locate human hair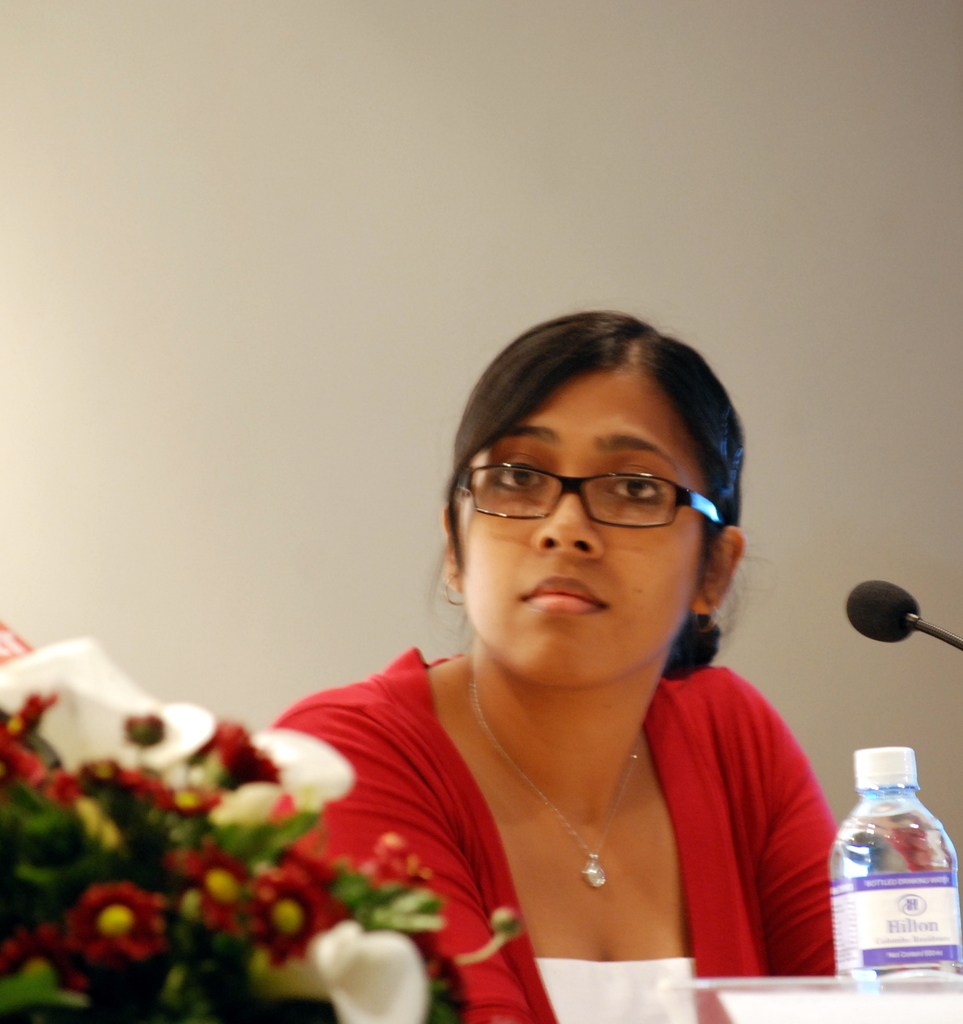
{"x1": 389, "y1": 309, "x2": 752, "y2": 708}
